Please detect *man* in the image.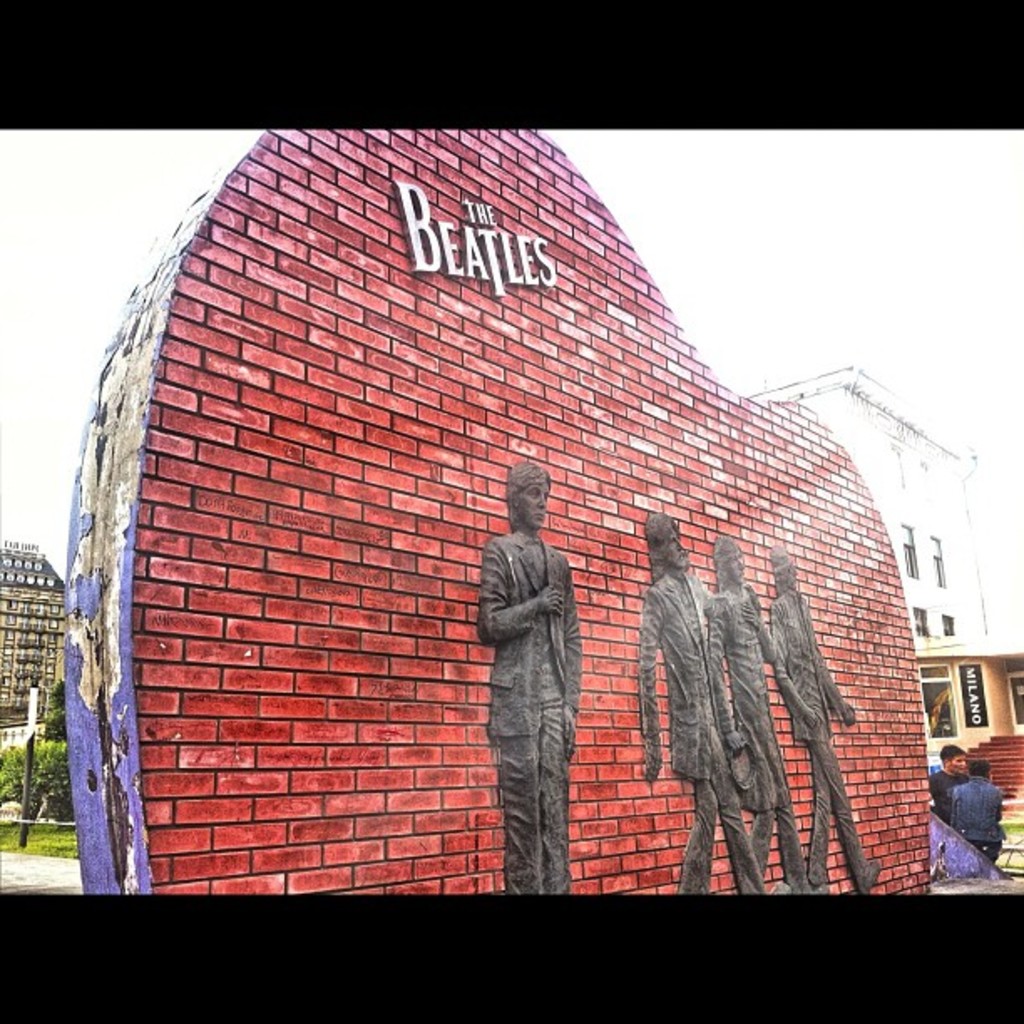
x1=467 y1=460 x2=596 y2=863.
